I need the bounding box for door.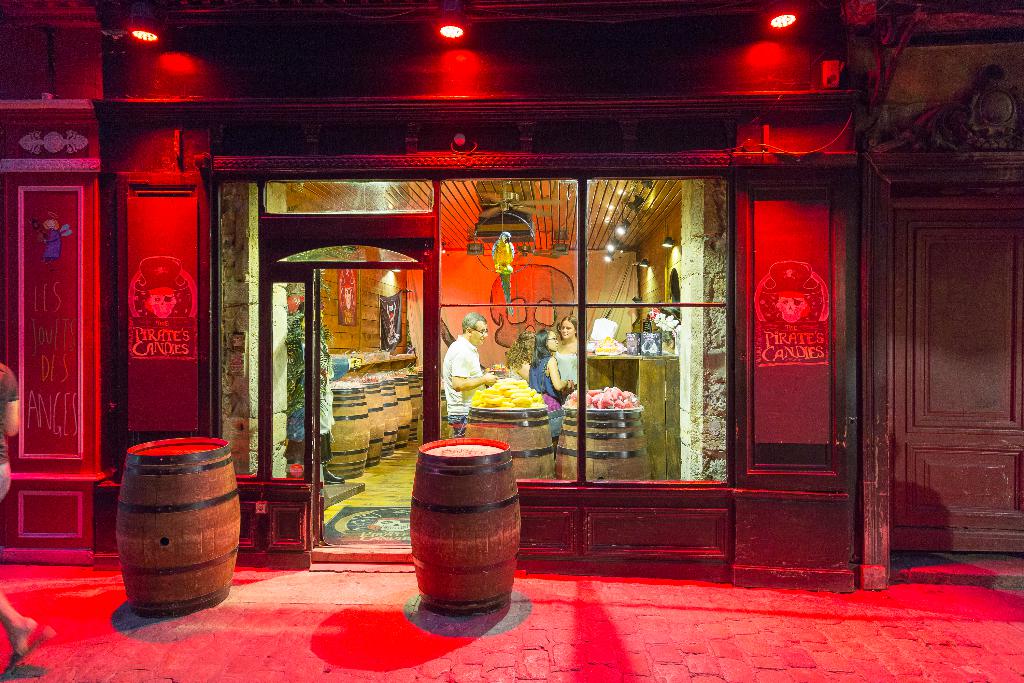
Here it is: {"left": 311, "top": 266, "right": 325, "bottom": 542}.
